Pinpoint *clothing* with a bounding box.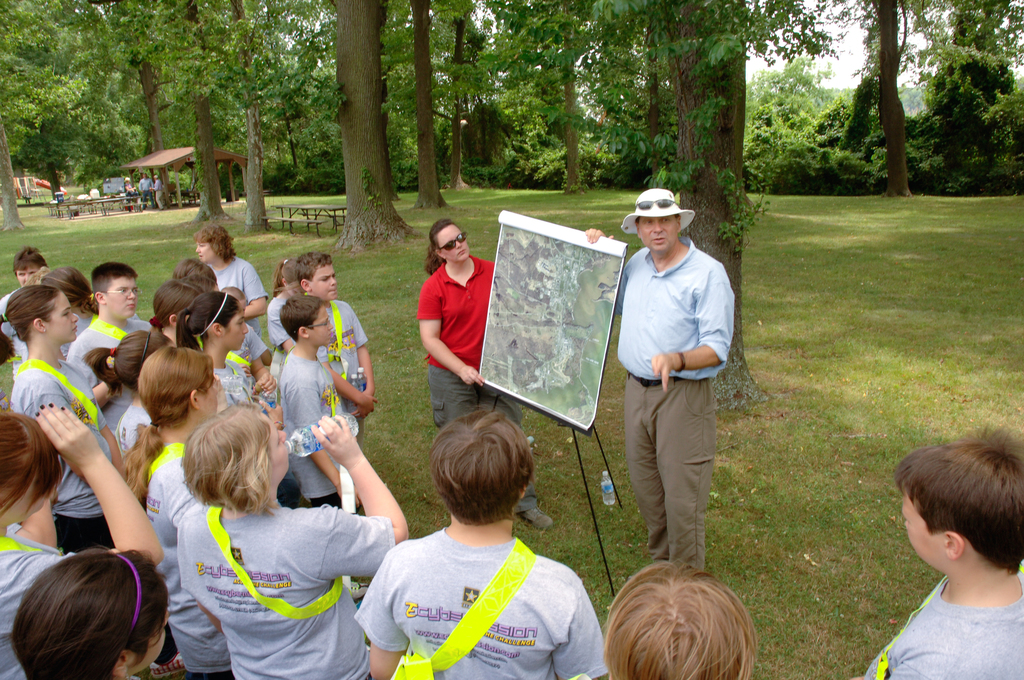
box(864, 571, 1023, 679).
